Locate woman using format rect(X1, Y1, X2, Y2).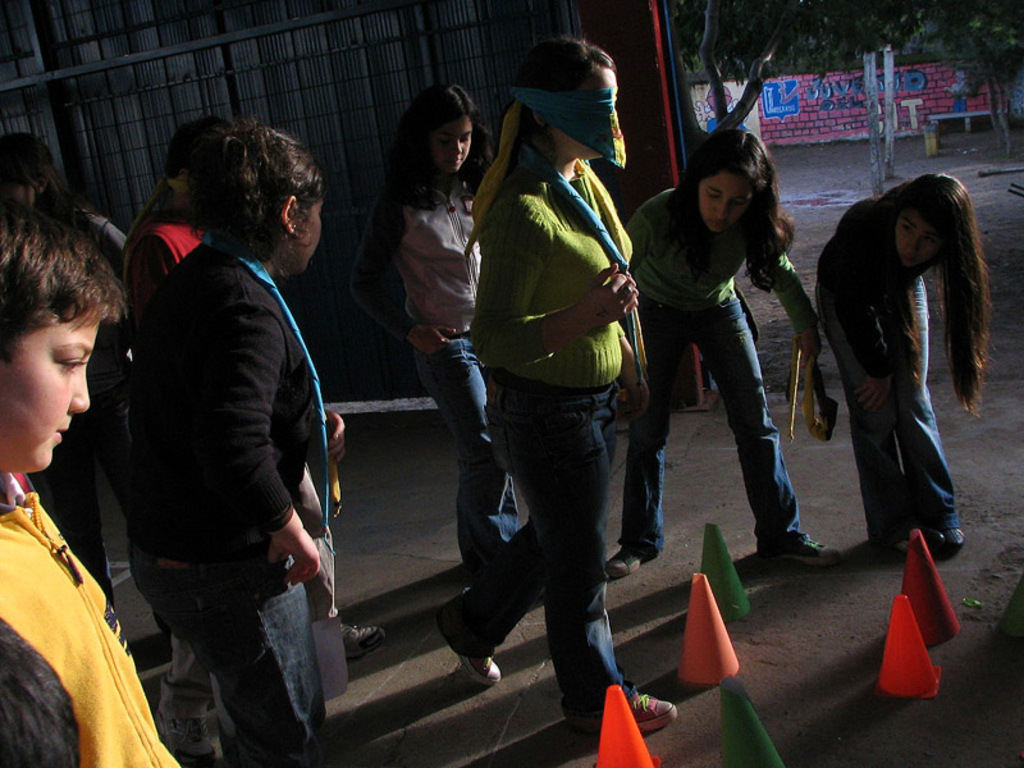
rect(433, 35, 685, 742).
